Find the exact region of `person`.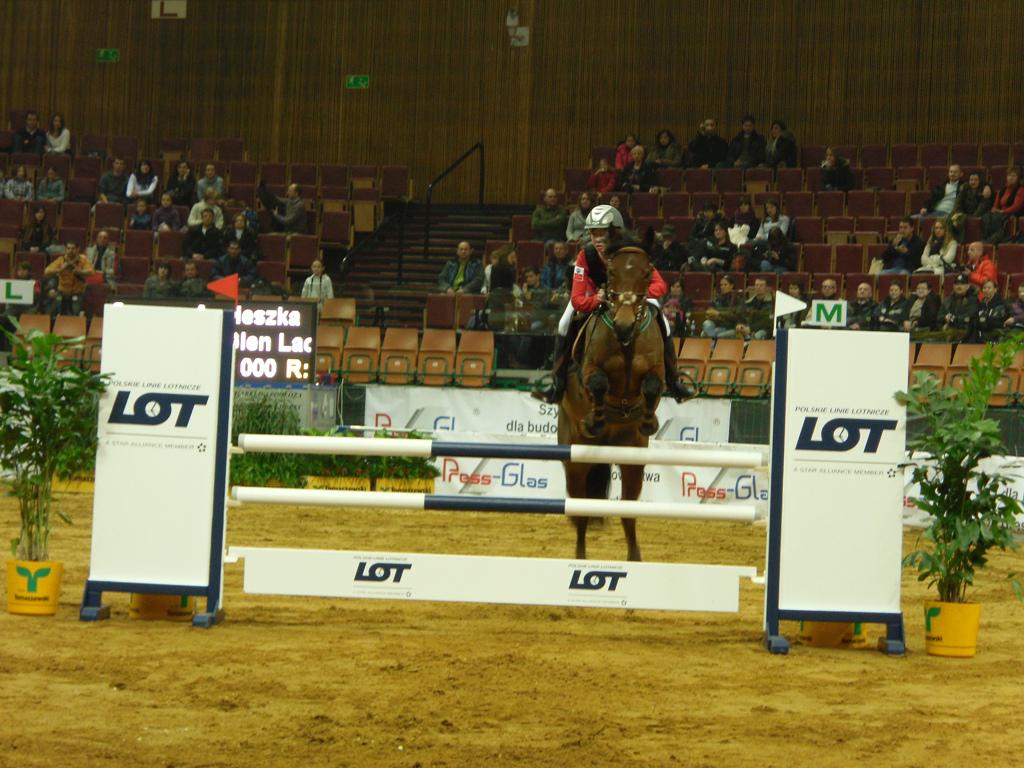
Exact region: [x1=929, y1=156, x2=975, y2=222].
